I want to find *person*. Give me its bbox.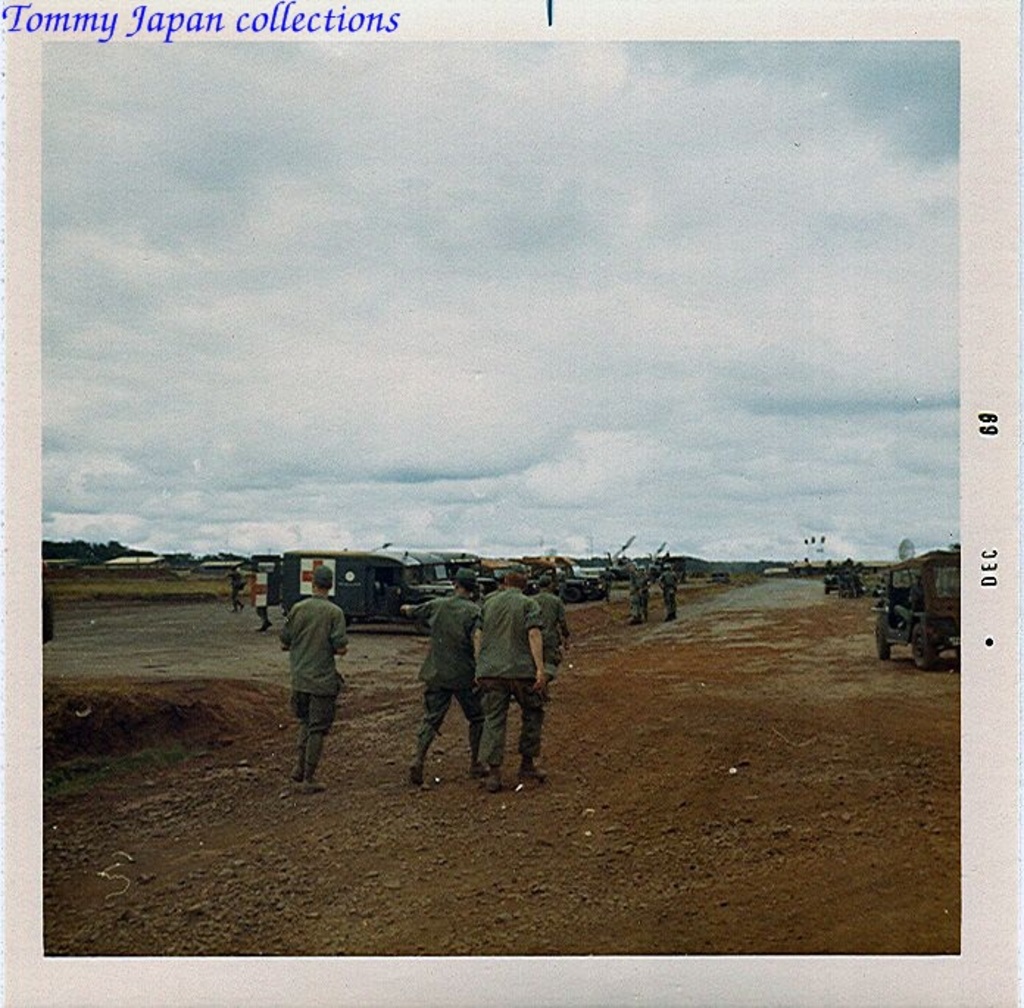
(662, 561, 675, 621).
